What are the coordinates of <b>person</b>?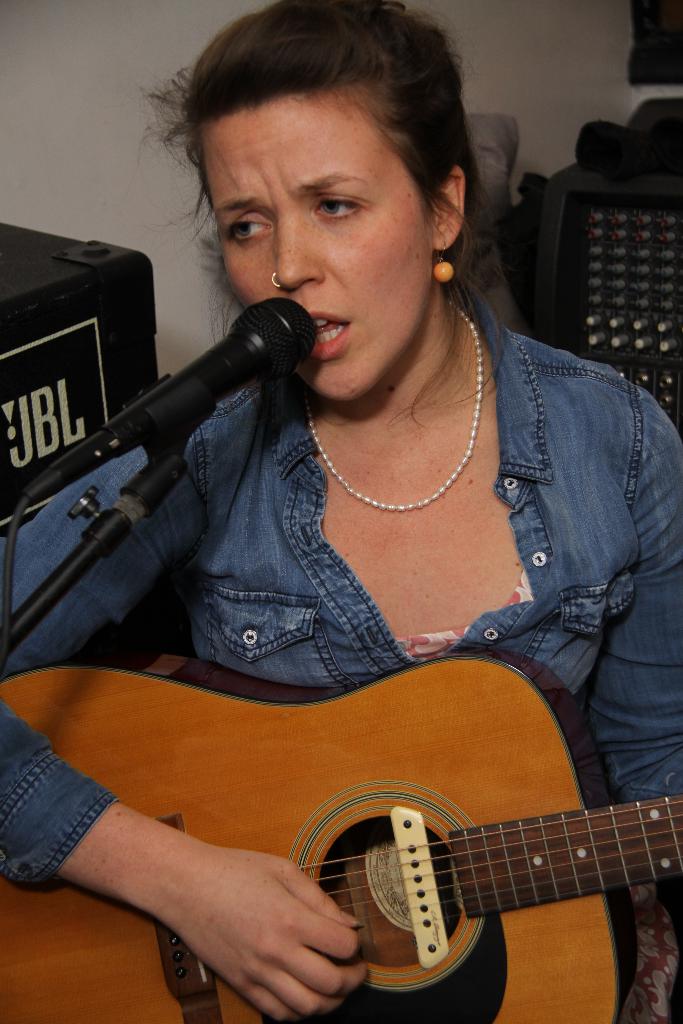
crop(32, 46, 665, 988).
